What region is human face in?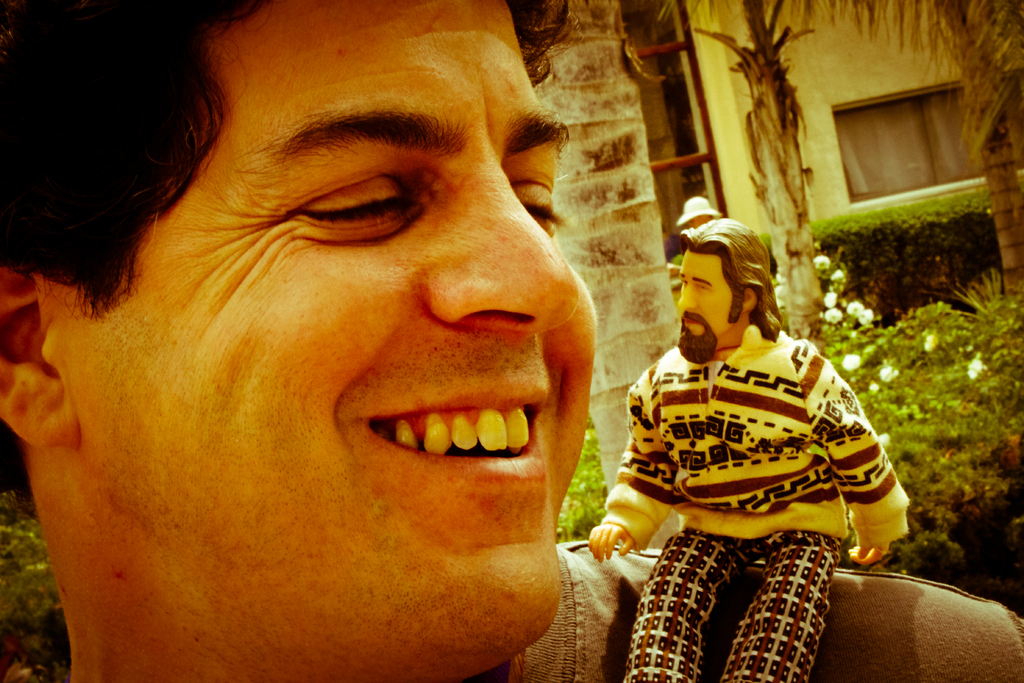
detection(680, 251, 730, 367).
